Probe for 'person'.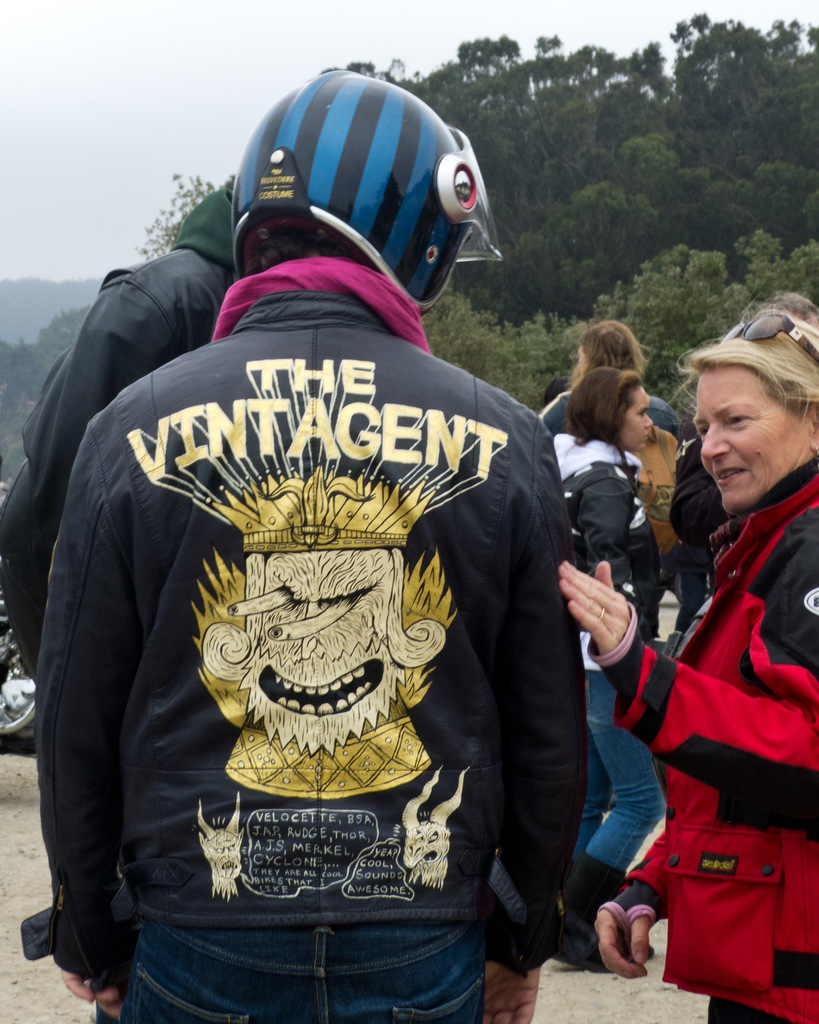
Probe result: <box>553,295,818,1023</box>.
